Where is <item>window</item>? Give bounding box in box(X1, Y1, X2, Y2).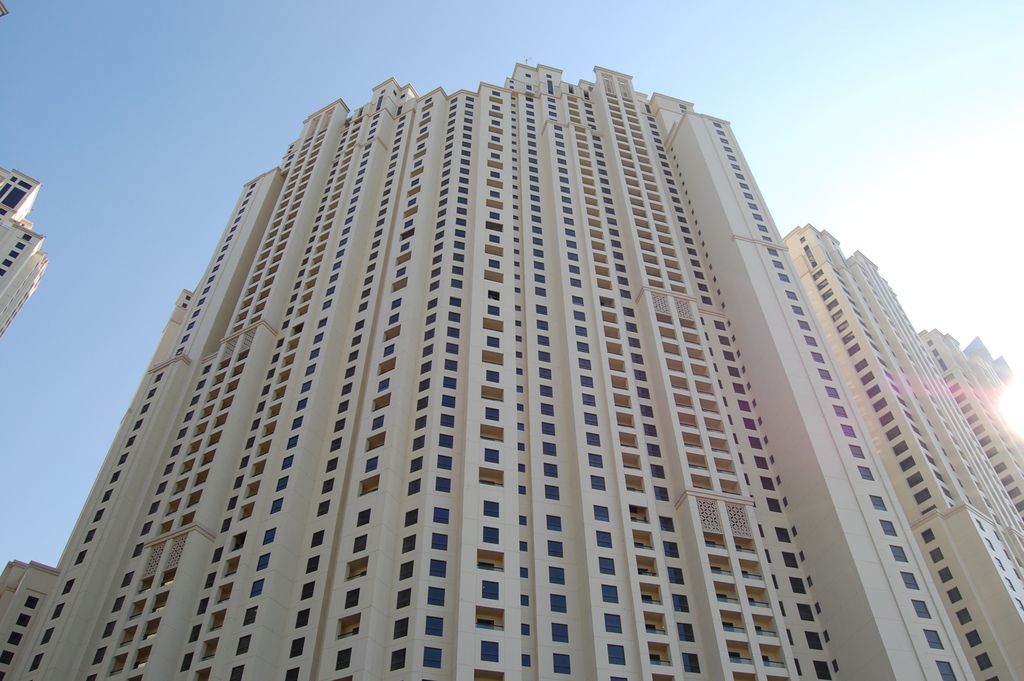
box(925, 627, 943, 648).
